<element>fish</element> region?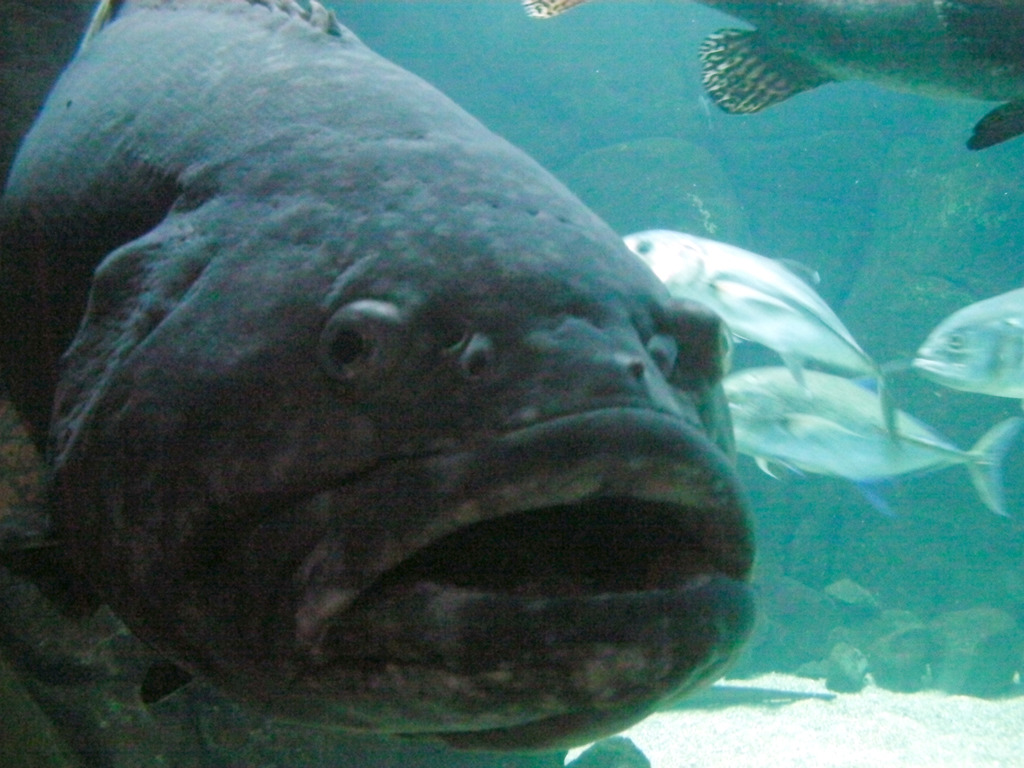
l=668, t=0, r=1023, b=161
